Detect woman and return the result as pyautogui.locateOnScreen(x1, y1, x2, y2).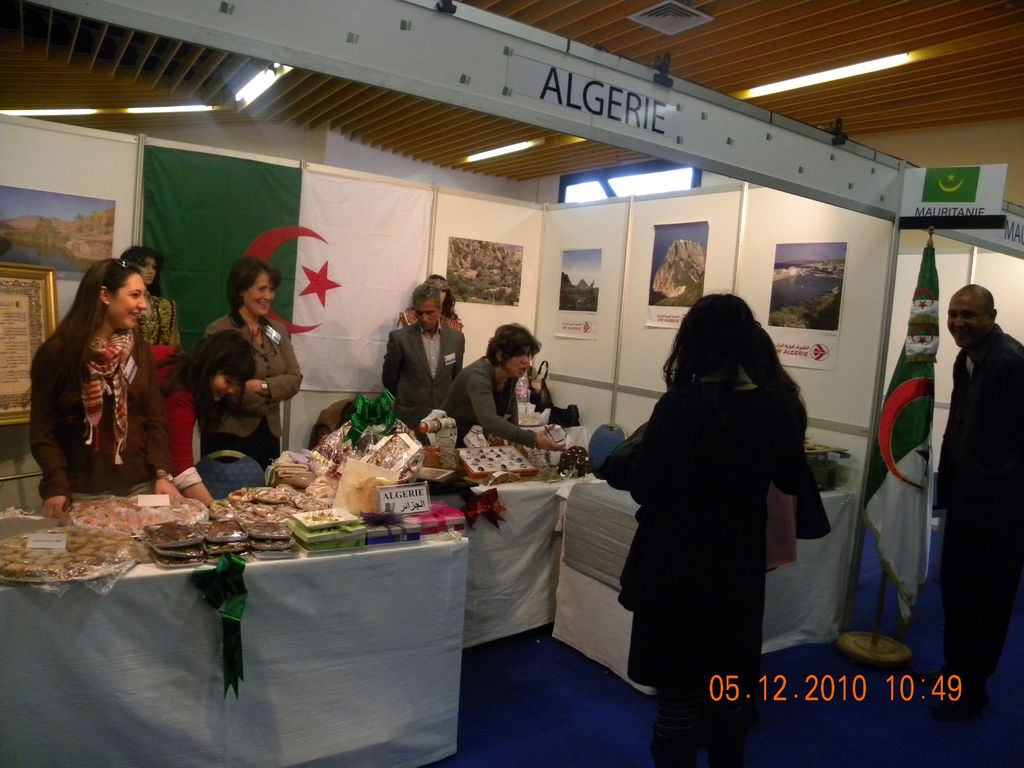
pyautogui.locateOnScreen(590, 289, 809, 767).
